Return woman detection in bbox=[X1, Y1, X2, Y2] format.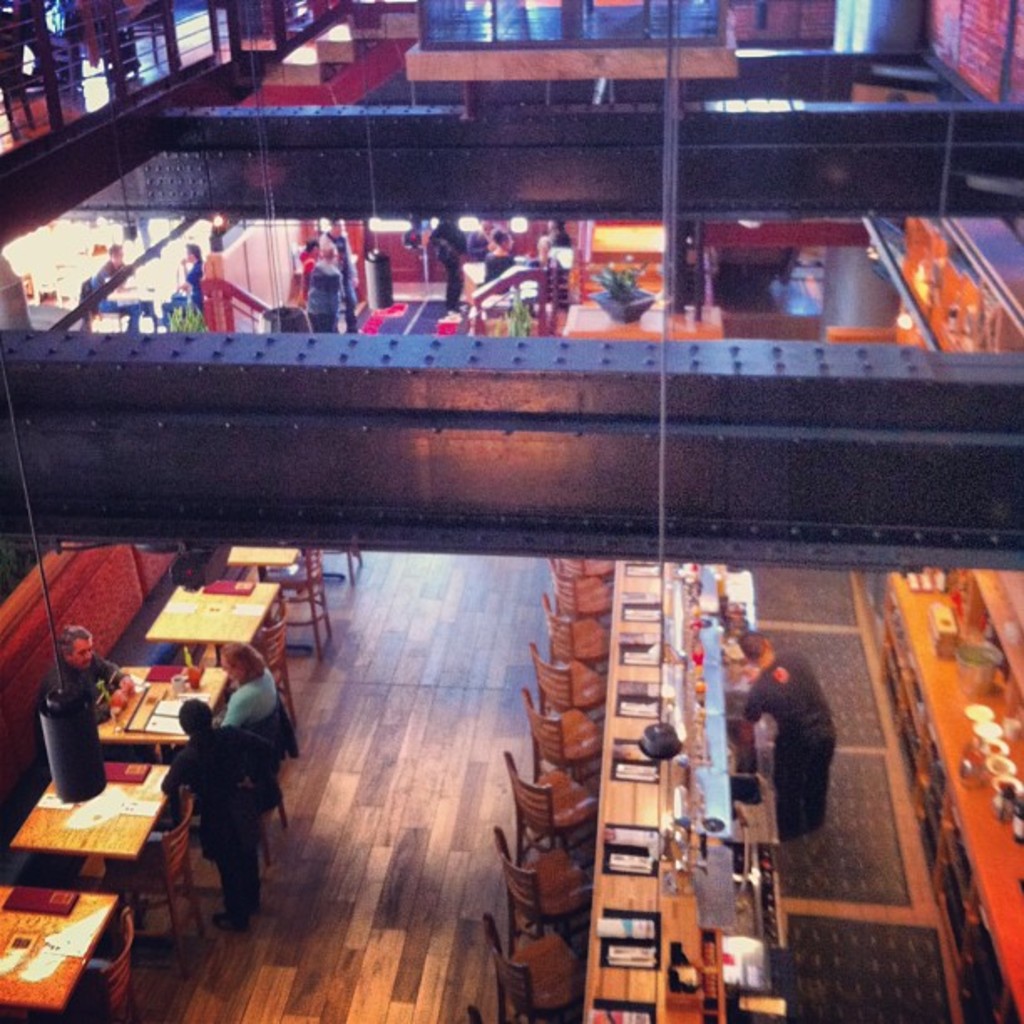
bbox=[182, 244, 202, 320].
